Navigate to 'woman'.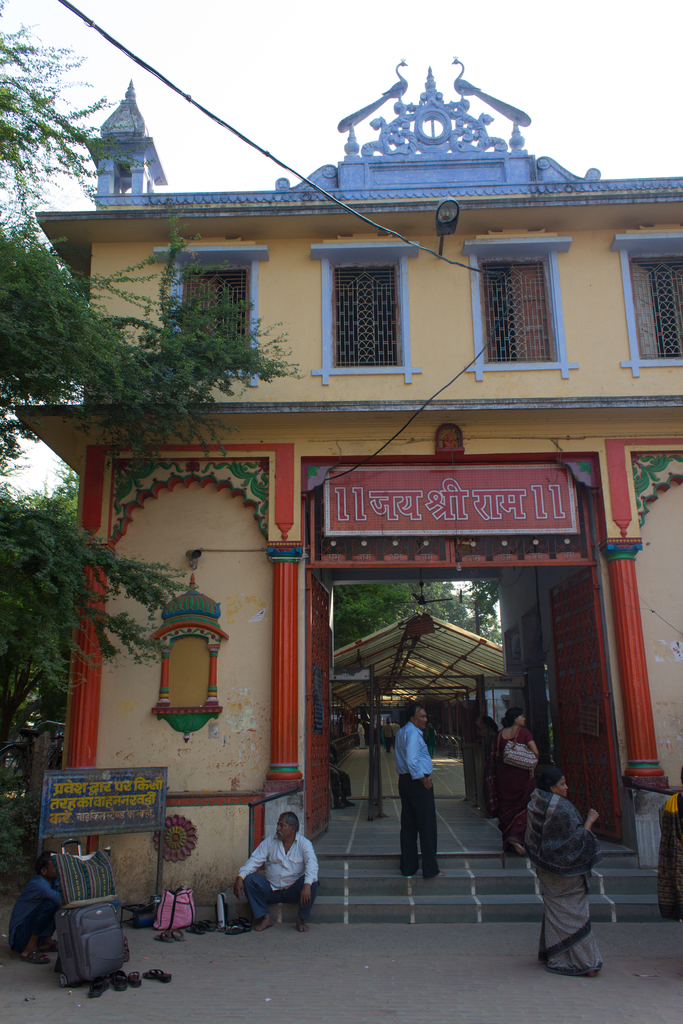
Navigation target: {"left": 483, "top": 705, "right": 541, "bottom": 852}.
